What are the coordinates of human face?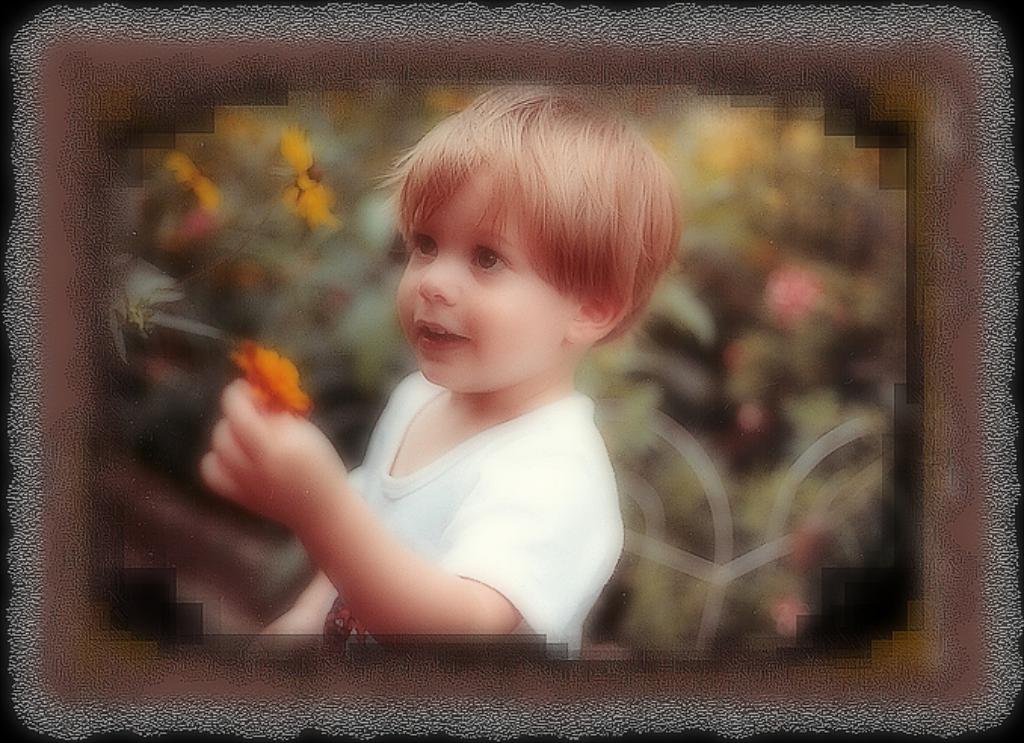
bbox(390, 148, 583, 399).
